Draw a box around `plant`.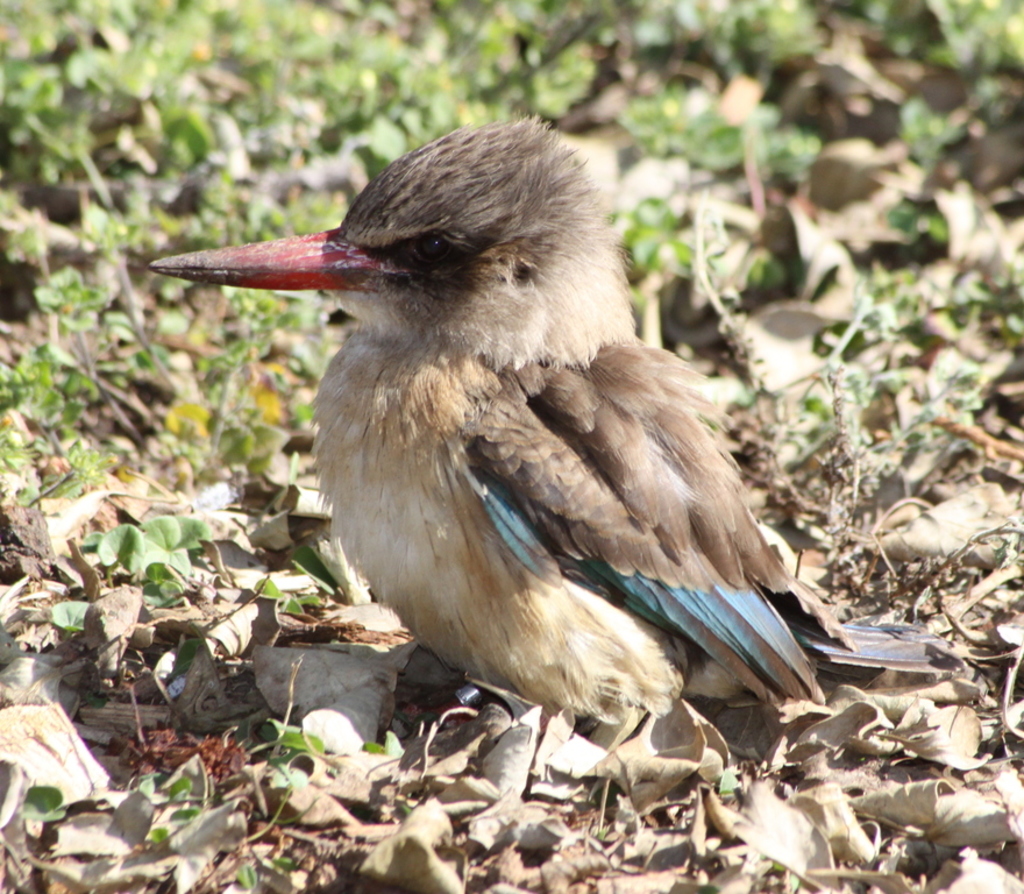
<region>143, 766, 229, 851</region>.
